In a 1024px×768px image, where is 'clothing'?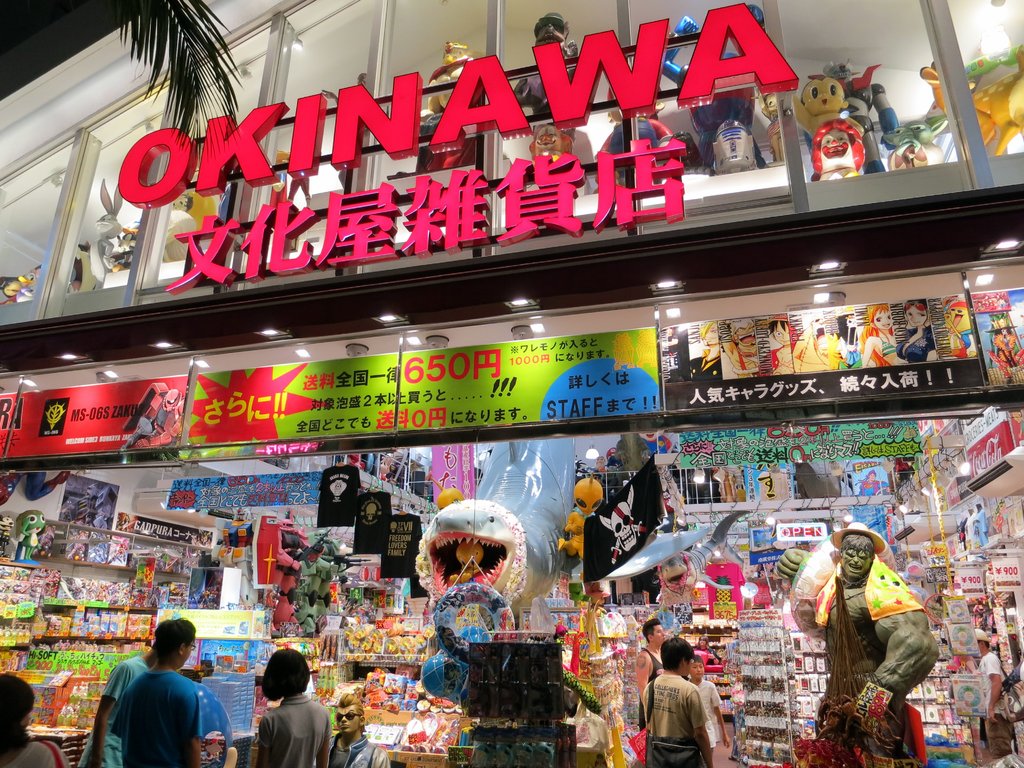
left=257, top=694, right=332, bottom=767.
